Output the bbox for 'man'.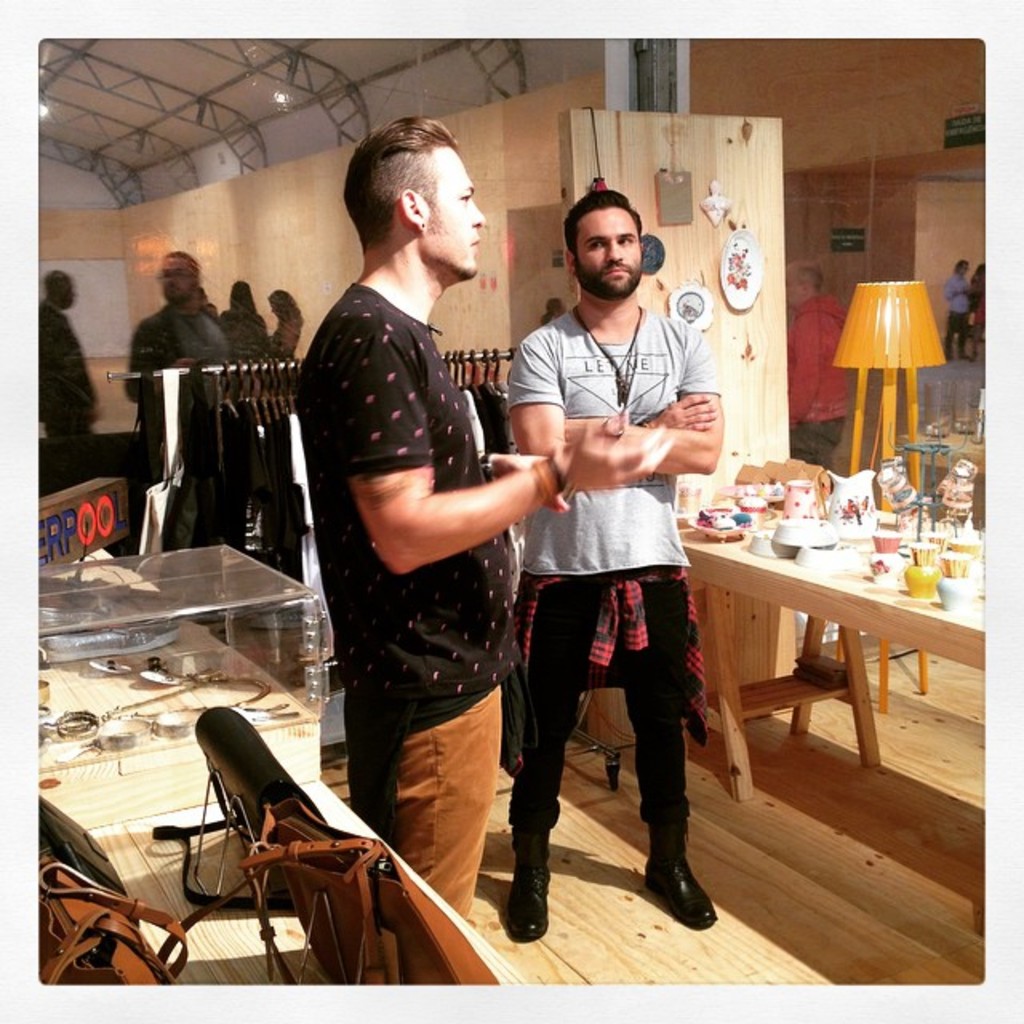
283/114/672/923.
